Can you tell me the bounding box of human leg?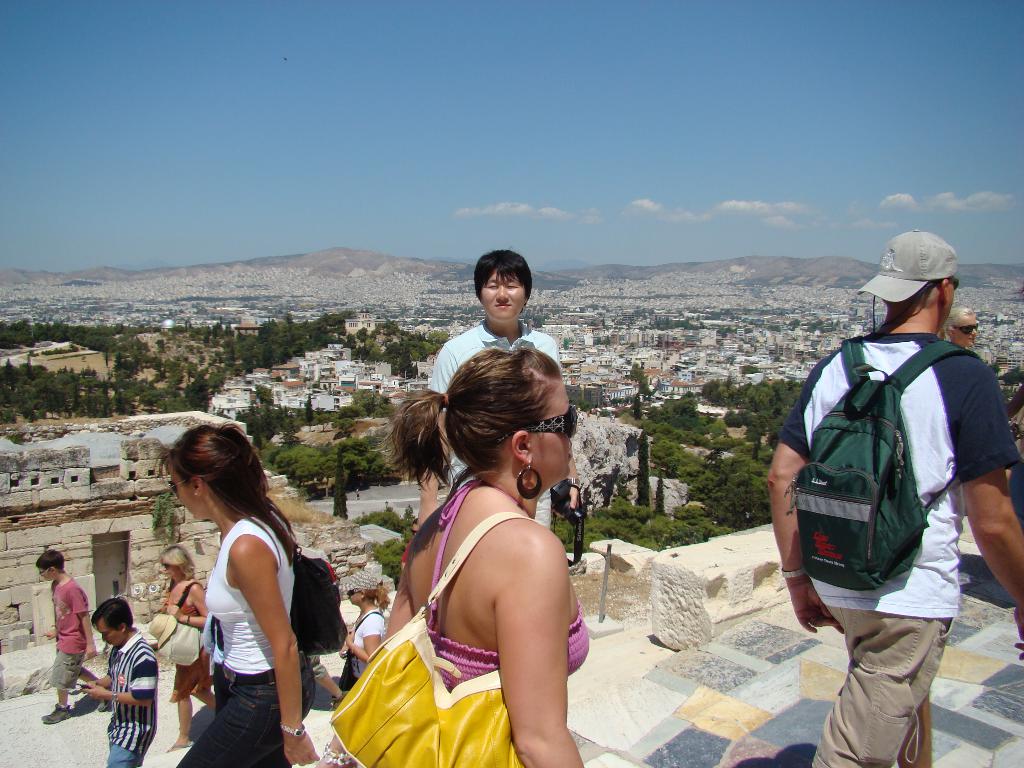
{"left": 899, "top": 712, "right": 935, "bottom": 767}.
